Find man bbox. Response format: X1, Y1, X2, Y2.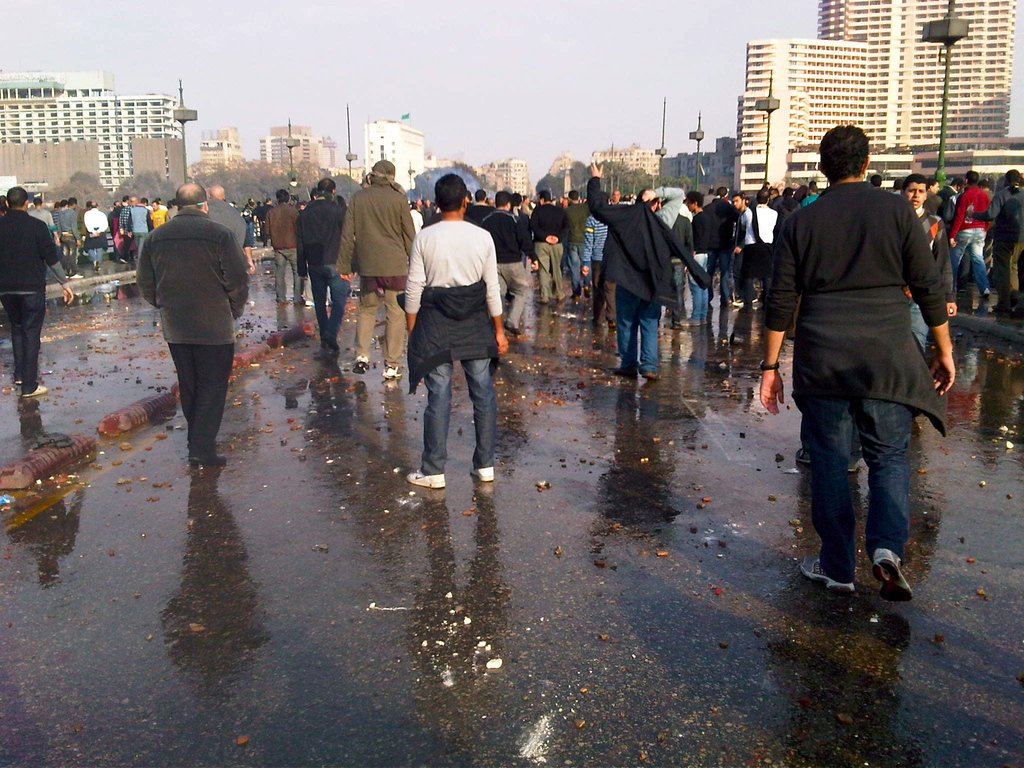
0, 188, 65, 406.
